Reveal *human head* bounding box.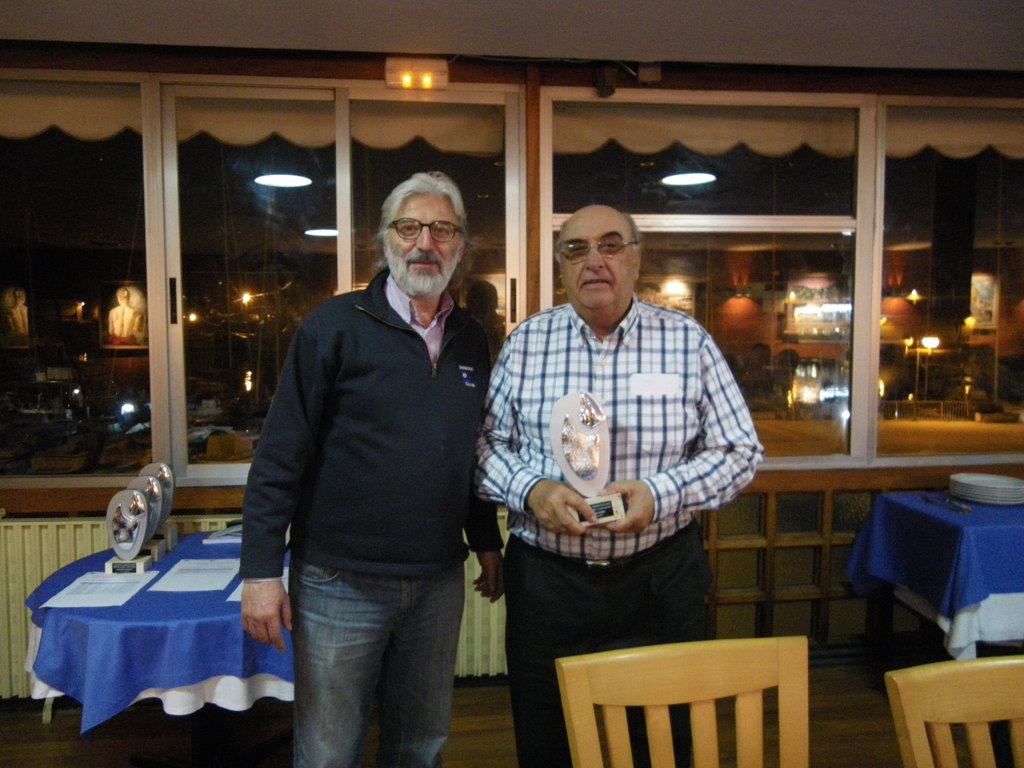
Revealed: Rect(549, 189, 655, 312).
